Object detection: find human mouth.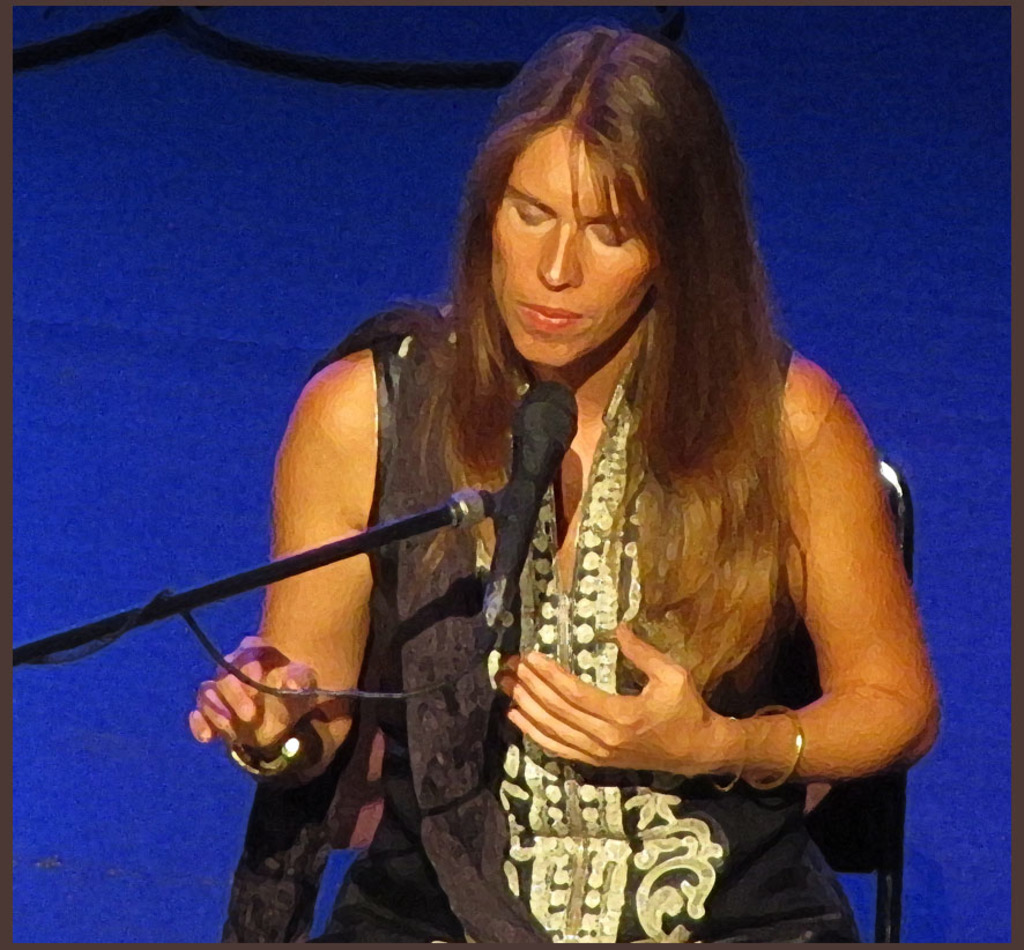
511, 295, 589, 331.
